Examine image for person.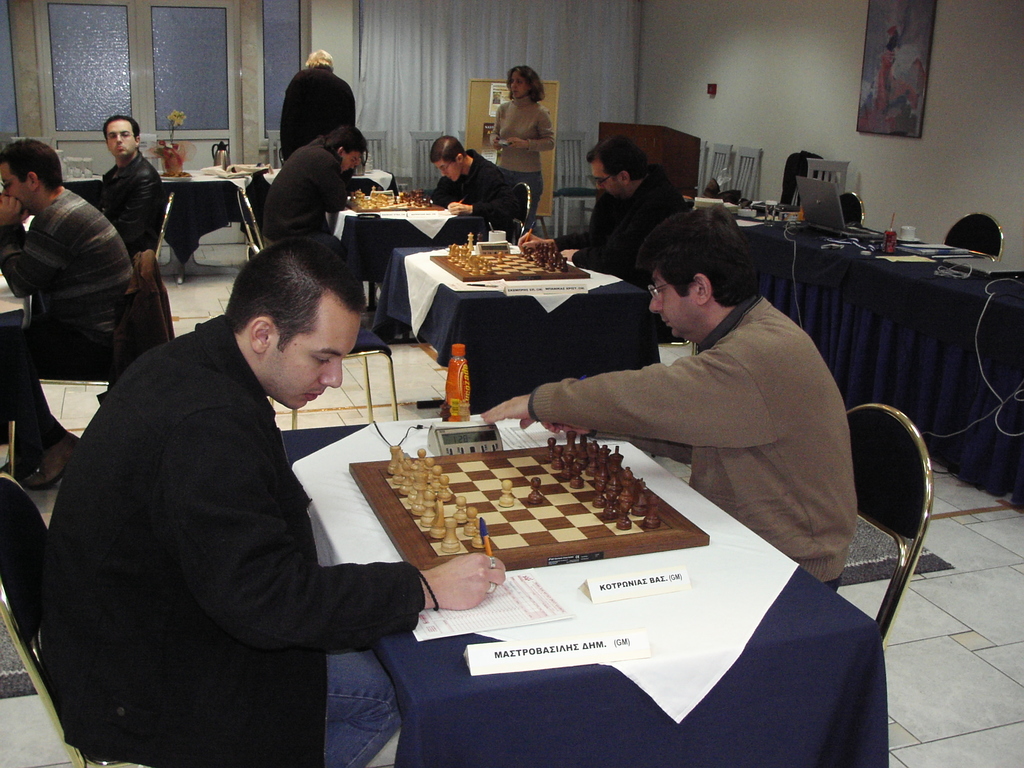
Examination result: <bbox>96, 111, 168, 259</bbox>.
